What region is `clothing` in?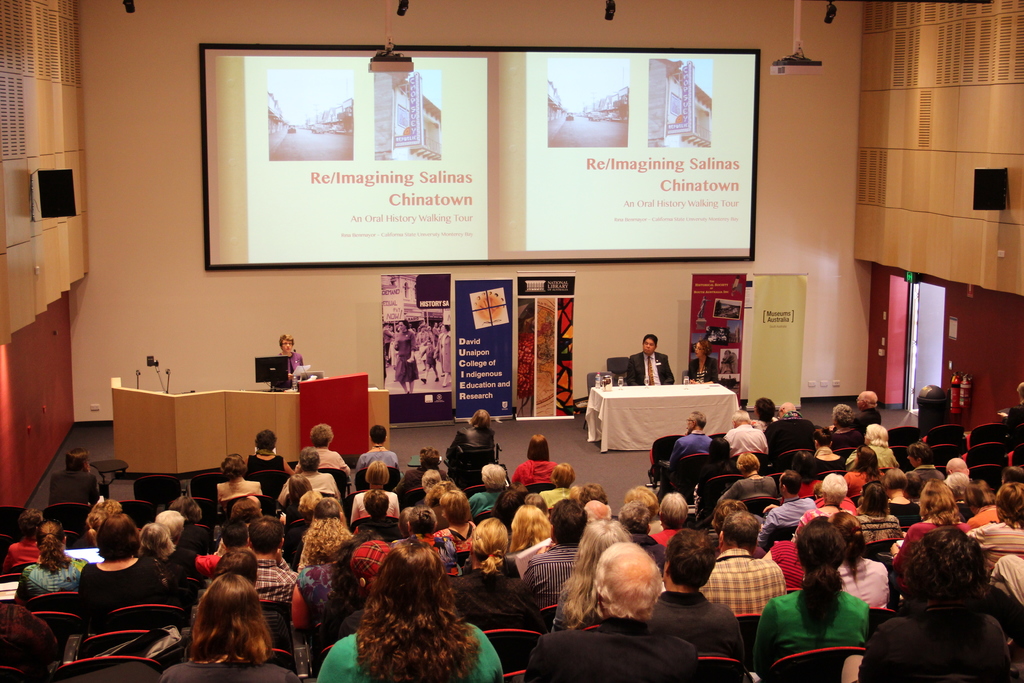
BBox(854, 407, 879, 432).
